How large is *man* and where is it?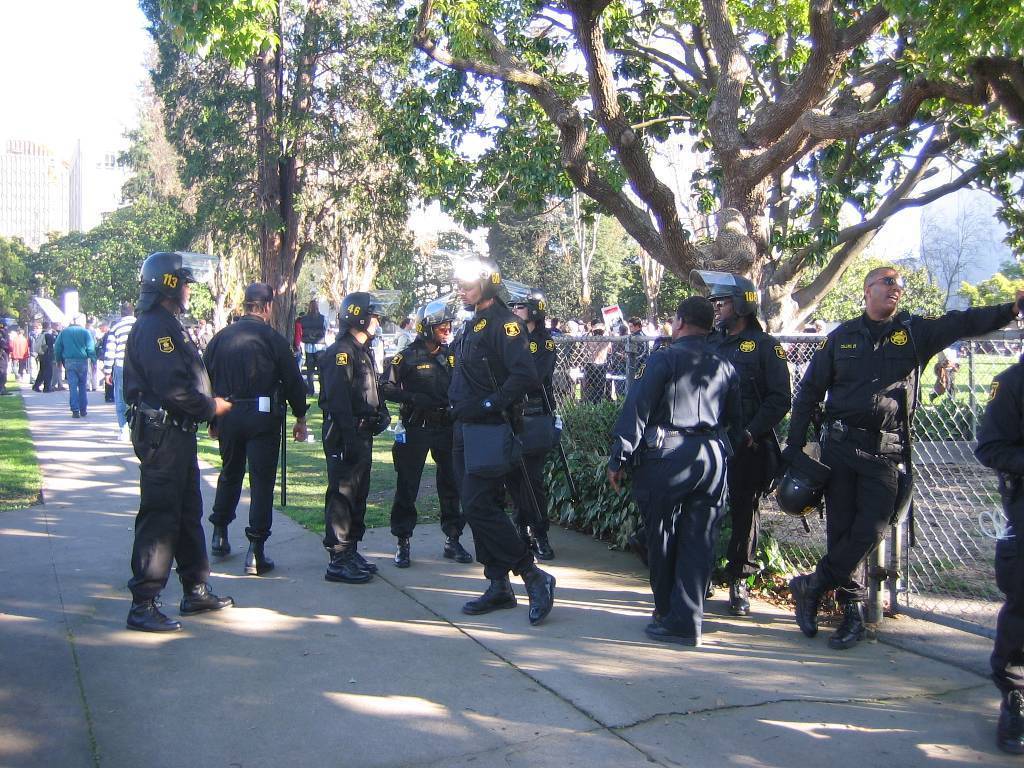
Bounding box: BBox(56, 311, 94, 420).
